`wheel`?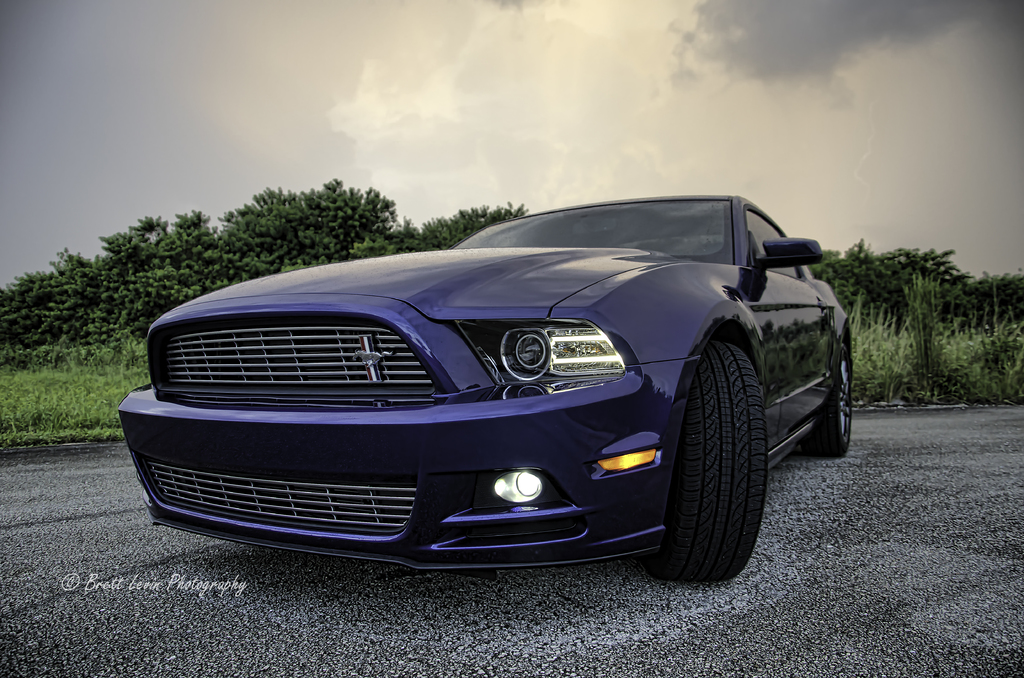
rect(806, 344, 854, 458)
